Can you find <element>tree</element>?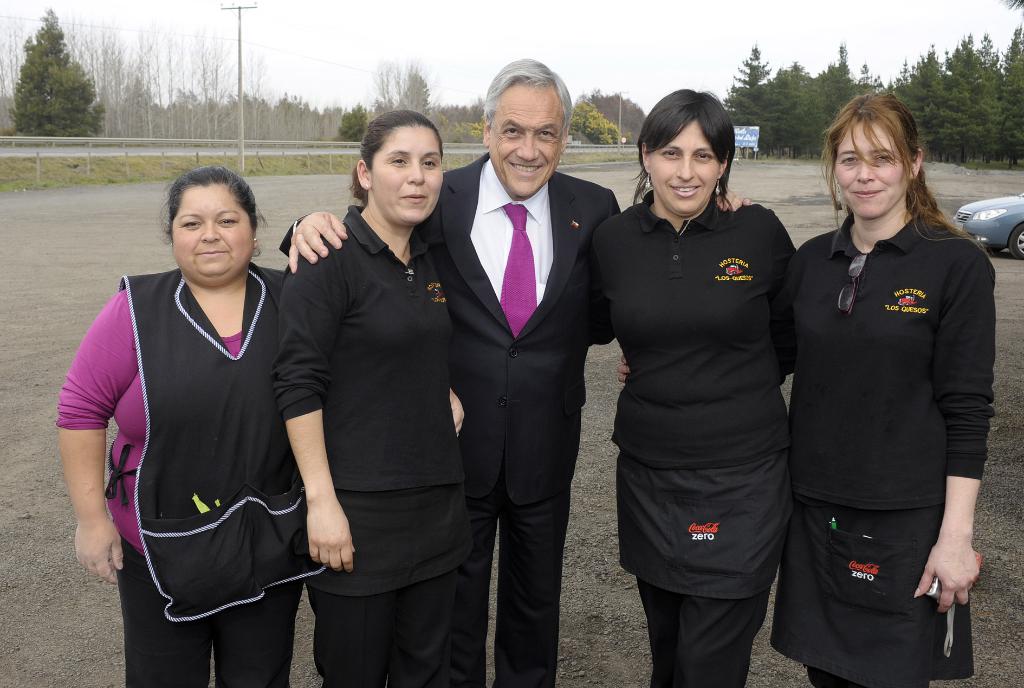
Yes, bounding box: region(595, 88, 649, 143).
